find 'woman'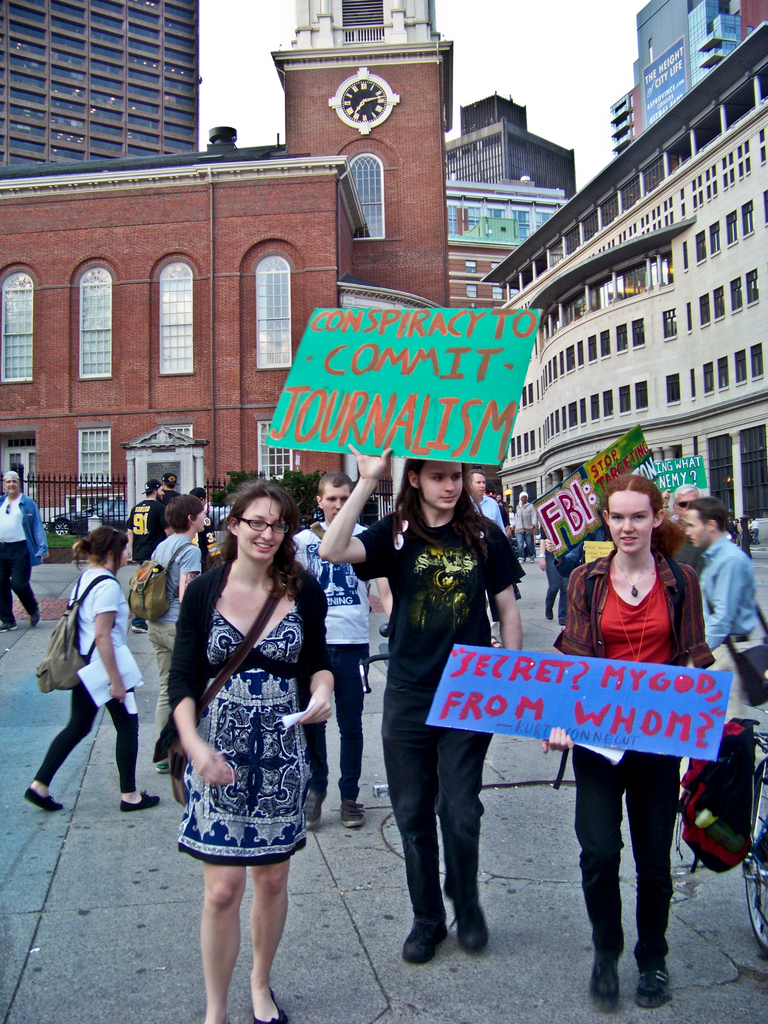
box=[29, 528, 165, 813]
